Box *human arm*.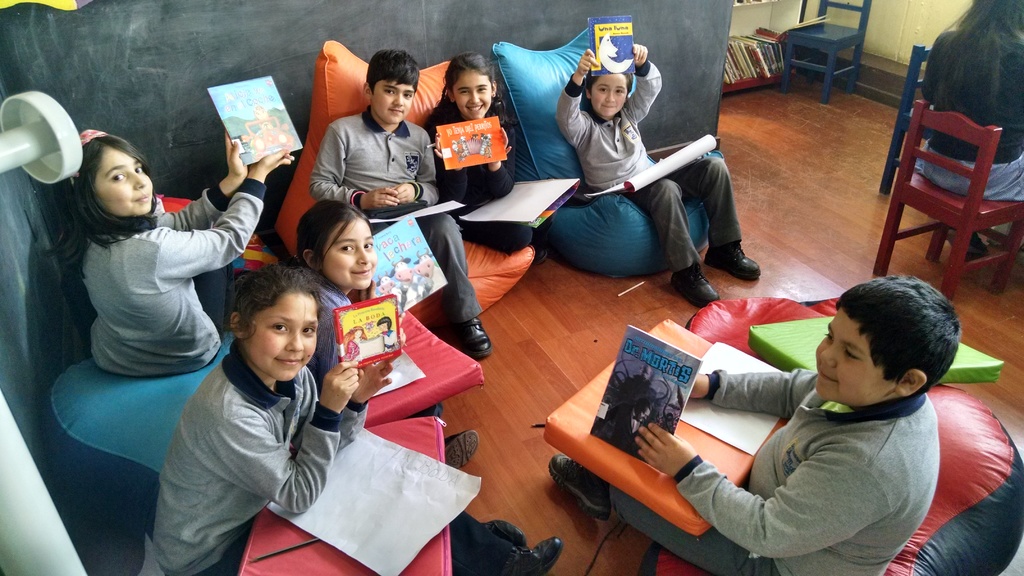
(x1=554, y1=45, x2=596, y2=151).
